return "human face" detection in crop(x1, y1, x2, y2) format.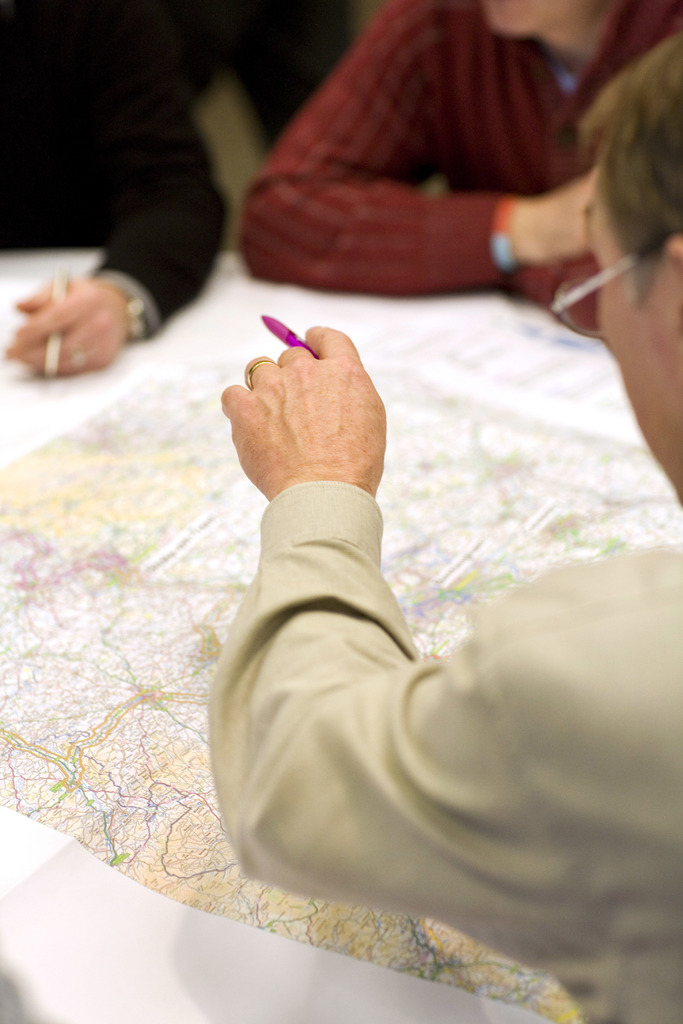
crop(486, 0, 554, 35).
